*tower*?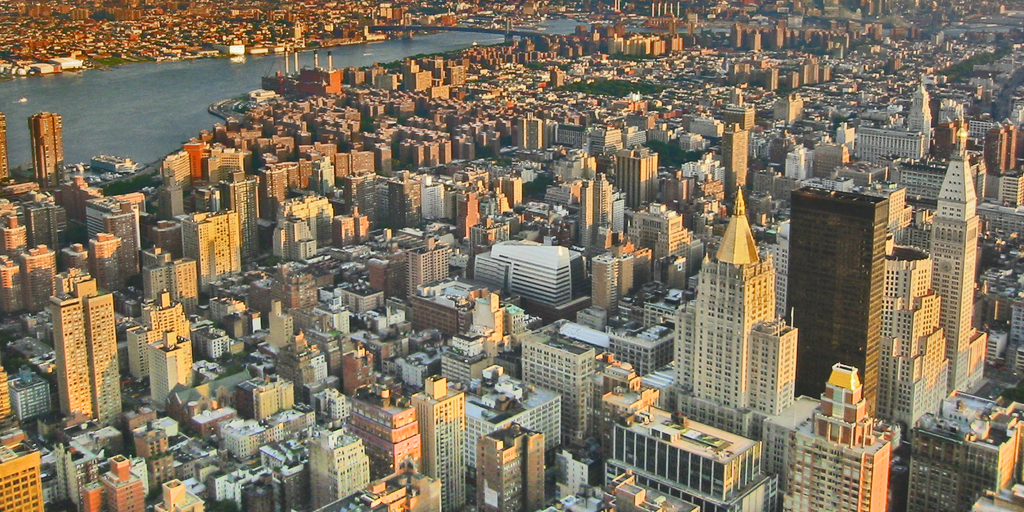
detection(127, 290, 189, 395)
